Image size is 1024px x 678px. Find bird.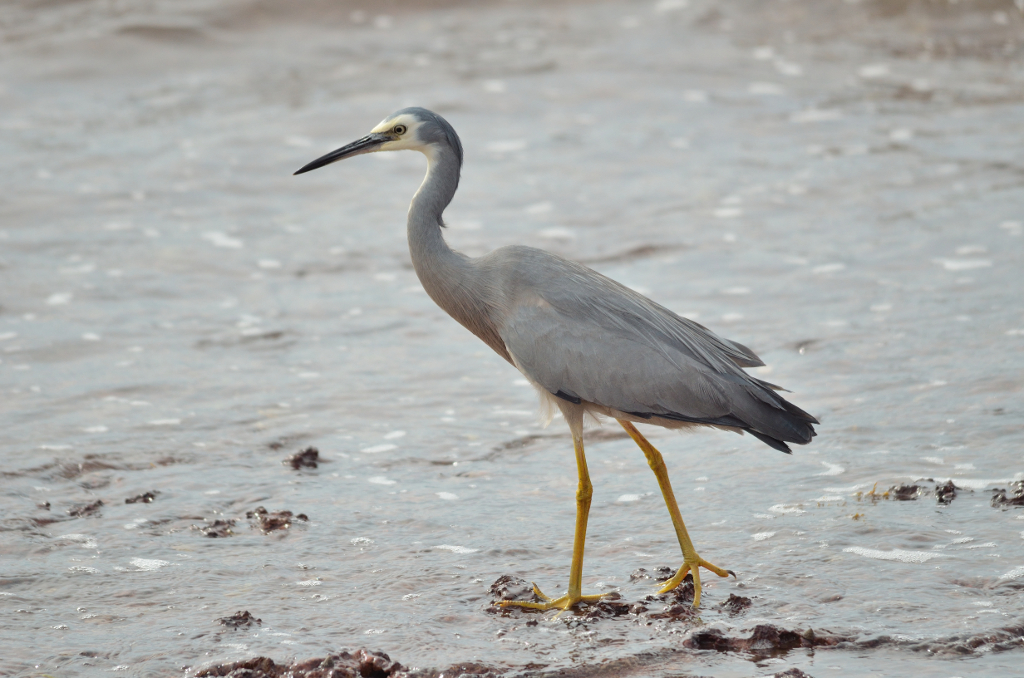
pyautogui.locateOnScreen(293, 102, 827, 614).
